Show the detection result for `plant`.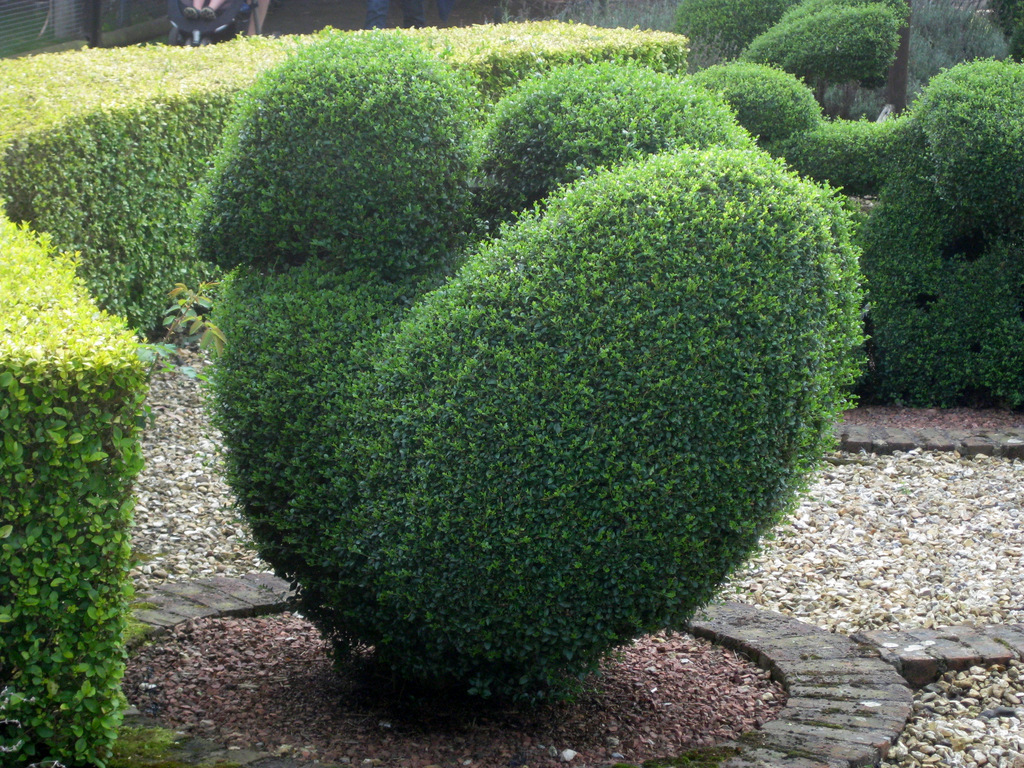
crop(674, 0, 791, 53).
